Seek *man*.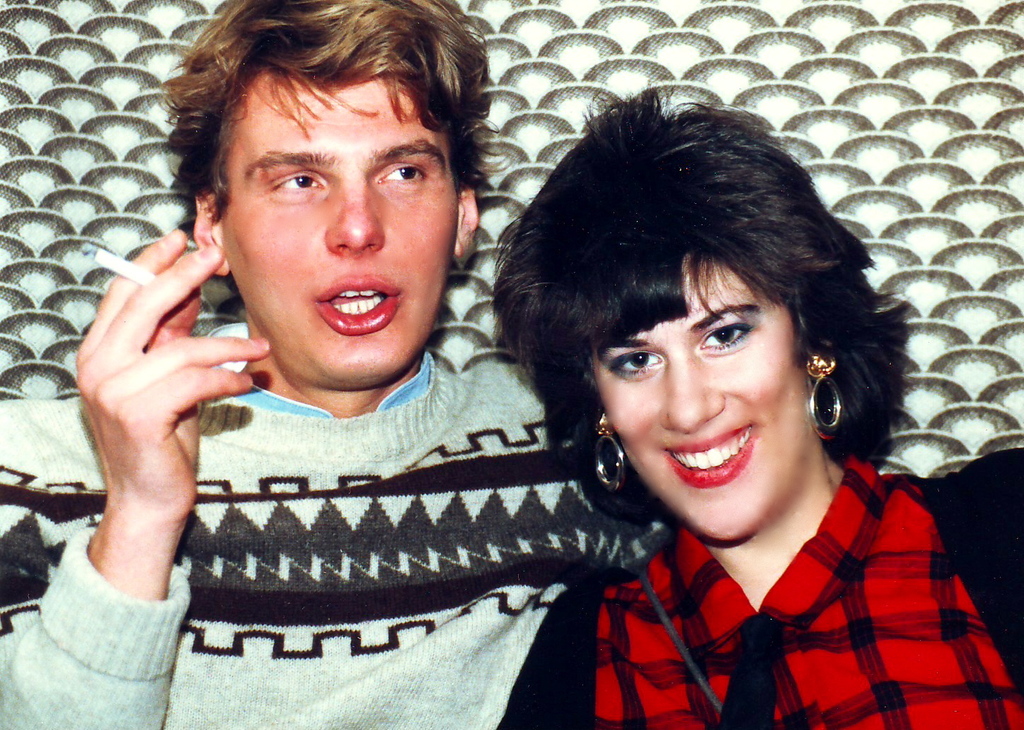
BBox(0, 0, 667, 729).
